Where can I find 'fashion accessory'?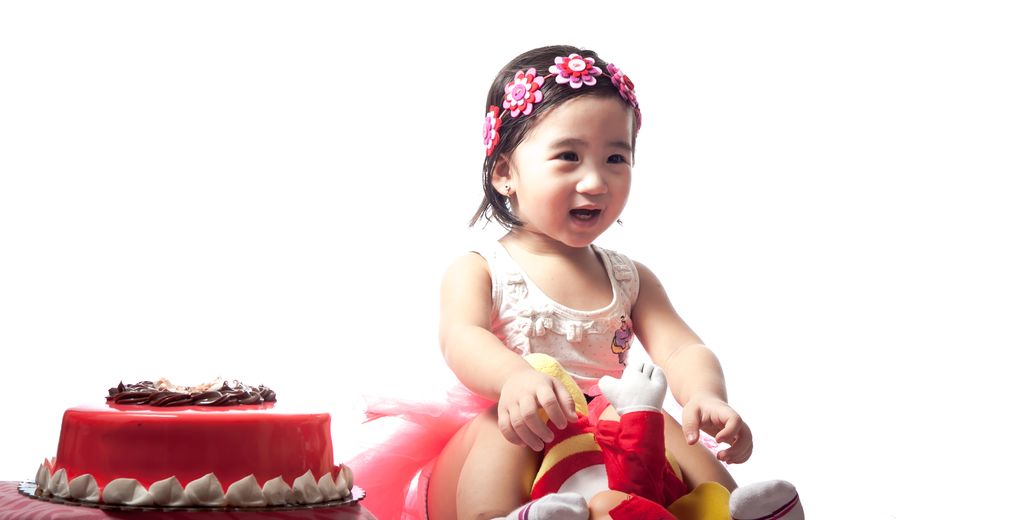
You can find it at bbox(485, 54, 643, 159).
